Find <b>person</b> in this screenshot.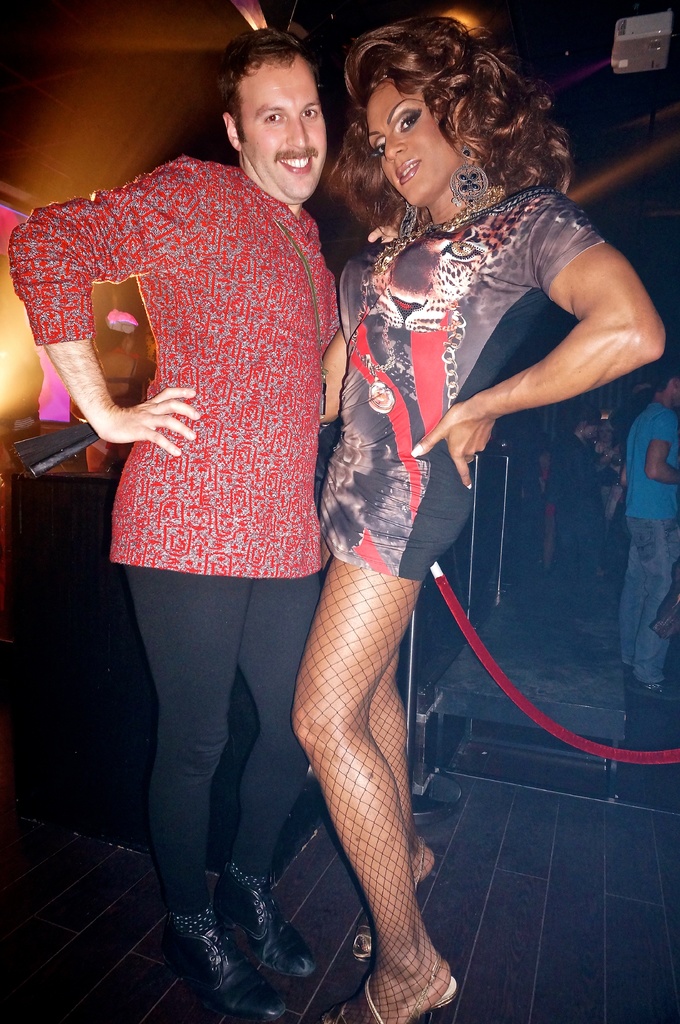
The bounding box for <b>person</b> is <box>19,9,351,1023</box>.
